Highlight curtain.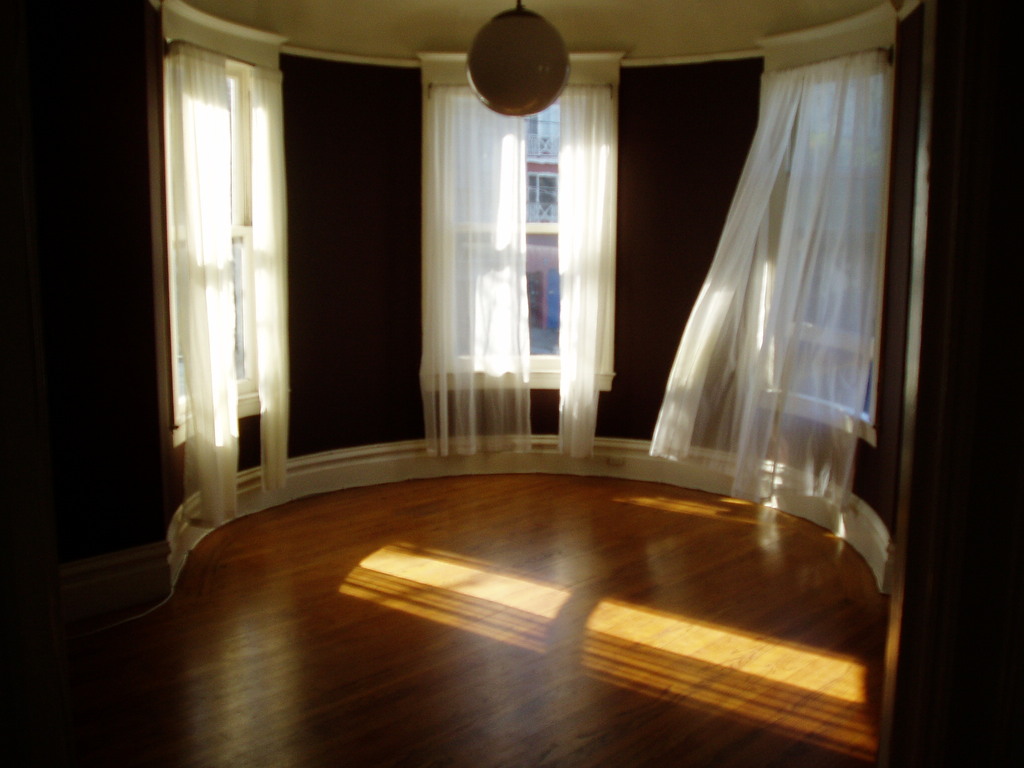
Highlighted region: rect(248, 66, 293, 495).
